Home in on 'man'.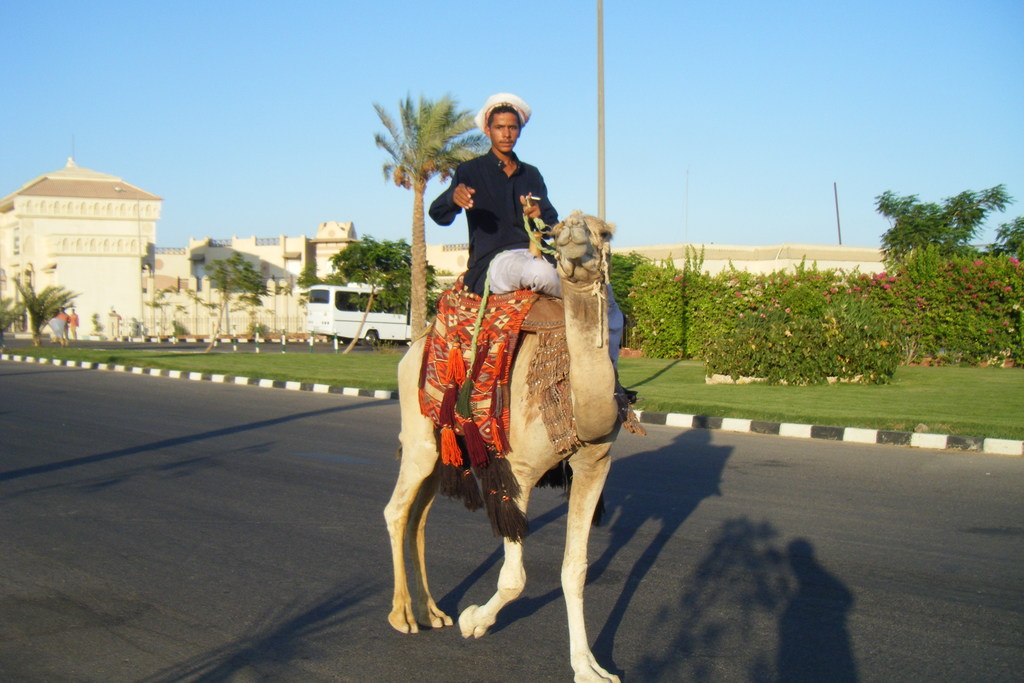
Homed in at box=[439, 125, 554, 286].
